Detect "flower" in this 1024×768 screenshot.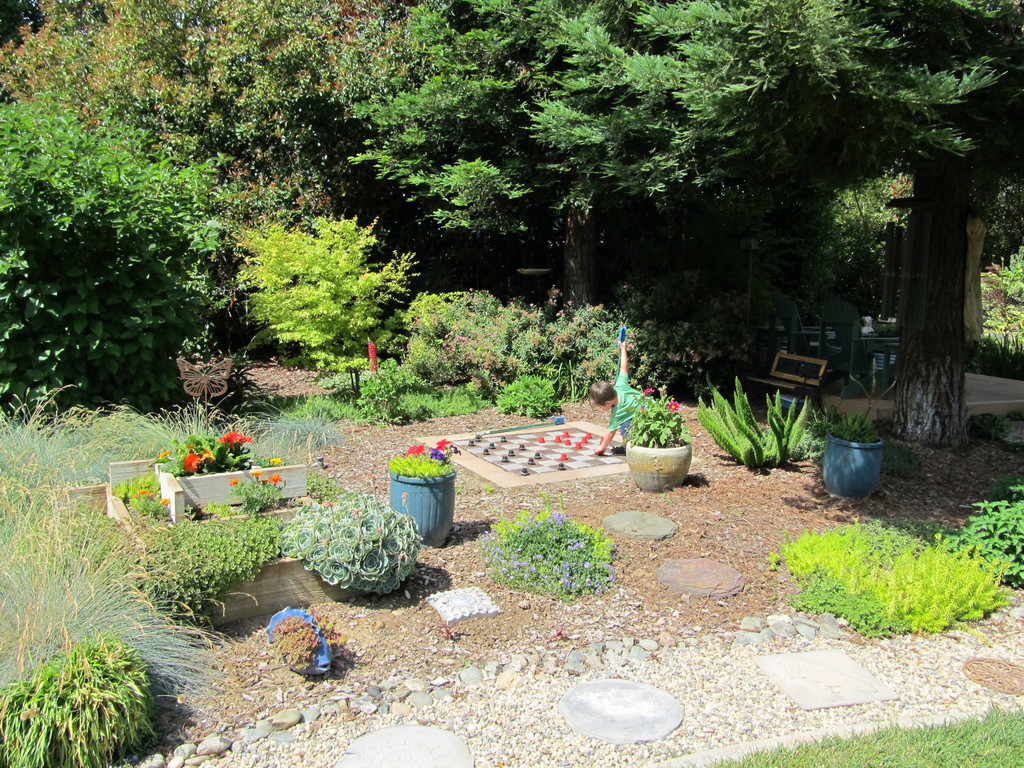
Detection: BBox(449, 445, 463, 456).
